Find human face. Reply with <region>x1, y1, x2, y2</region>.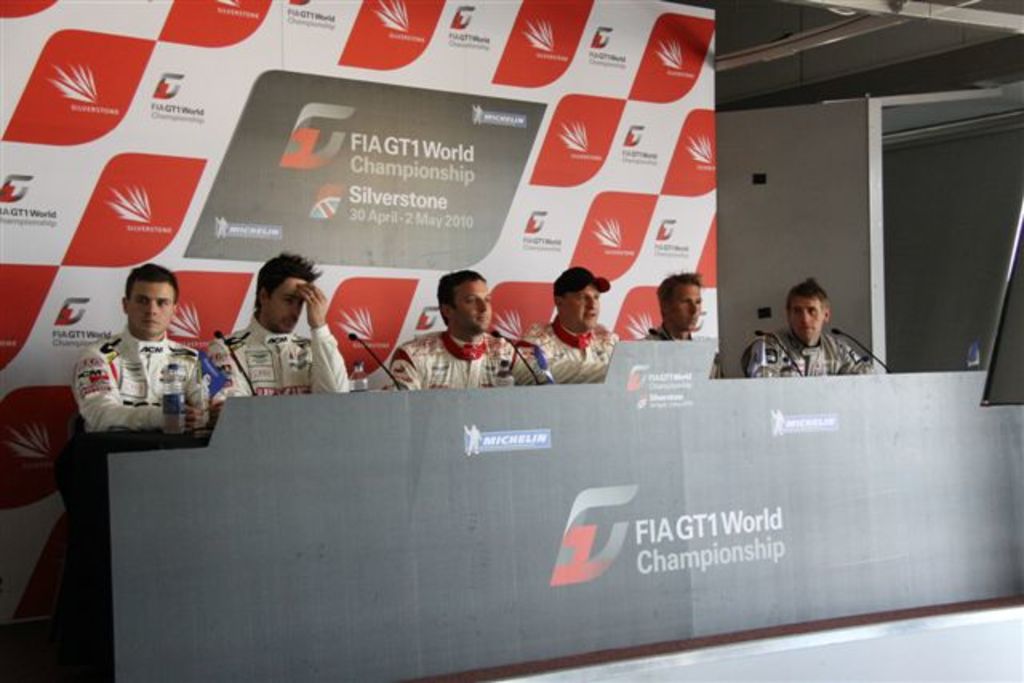
<region>787, 296, 827, 342</region>.
